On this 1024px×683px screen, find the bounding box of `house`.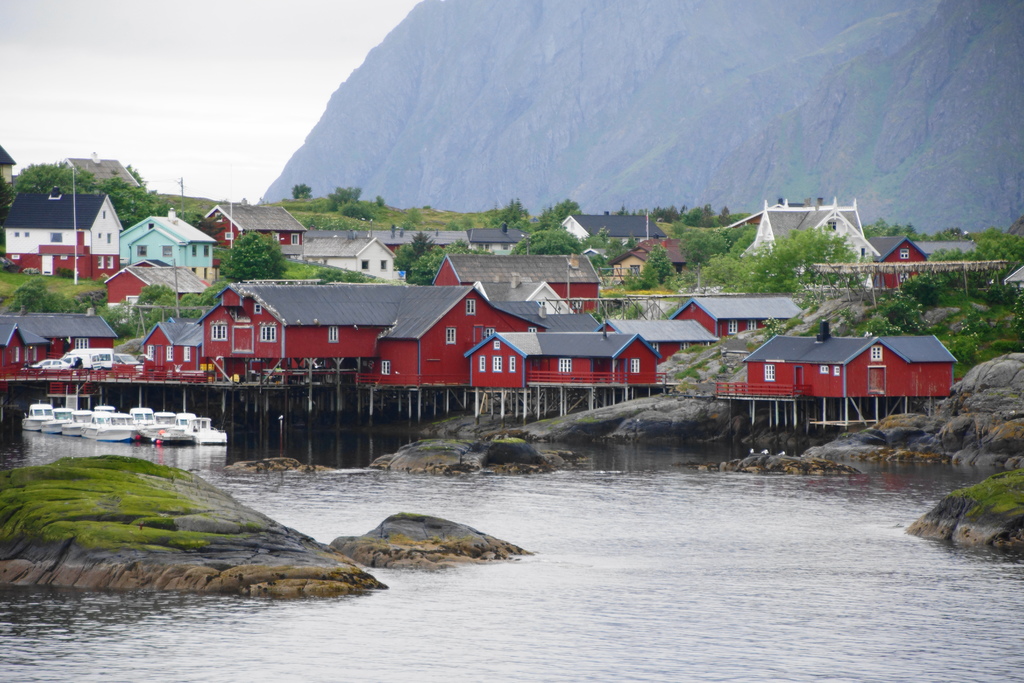
Bounding box: crop(593, 317, 719, 365).
